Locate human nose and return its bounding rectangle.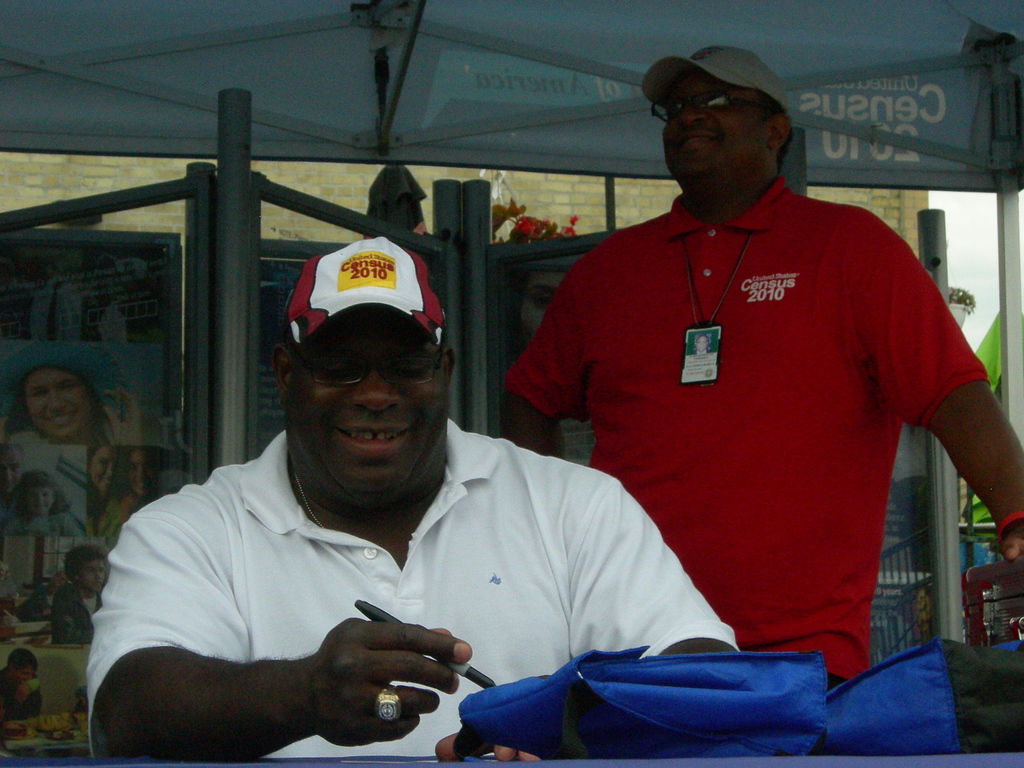
94:569:102:580.
